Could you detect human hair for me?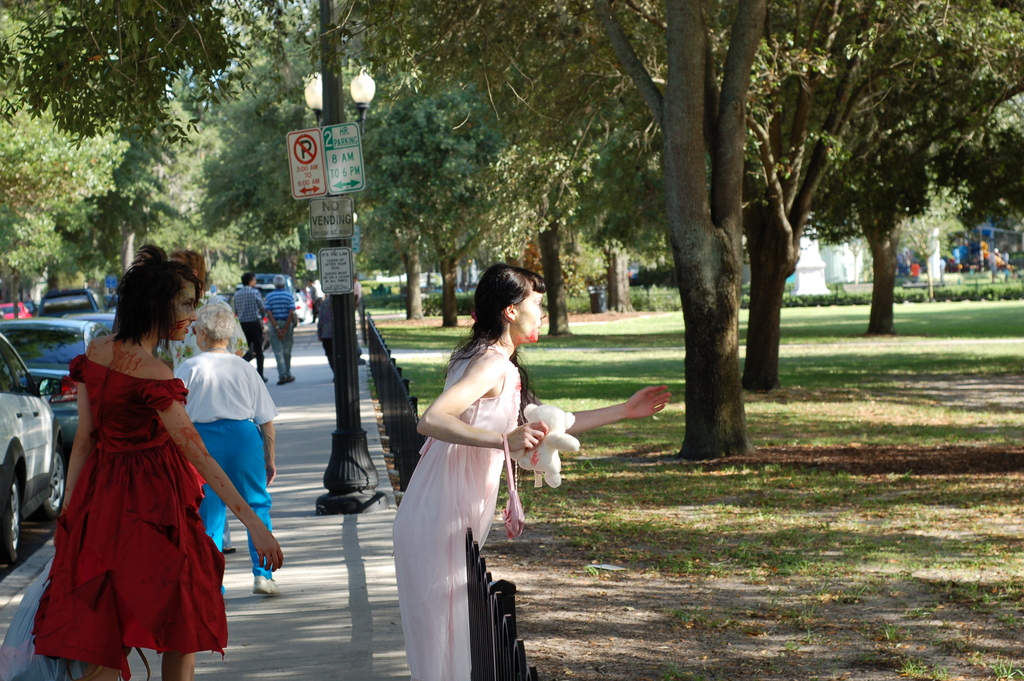
Detection result: box=[170, 246, 206, 296].
